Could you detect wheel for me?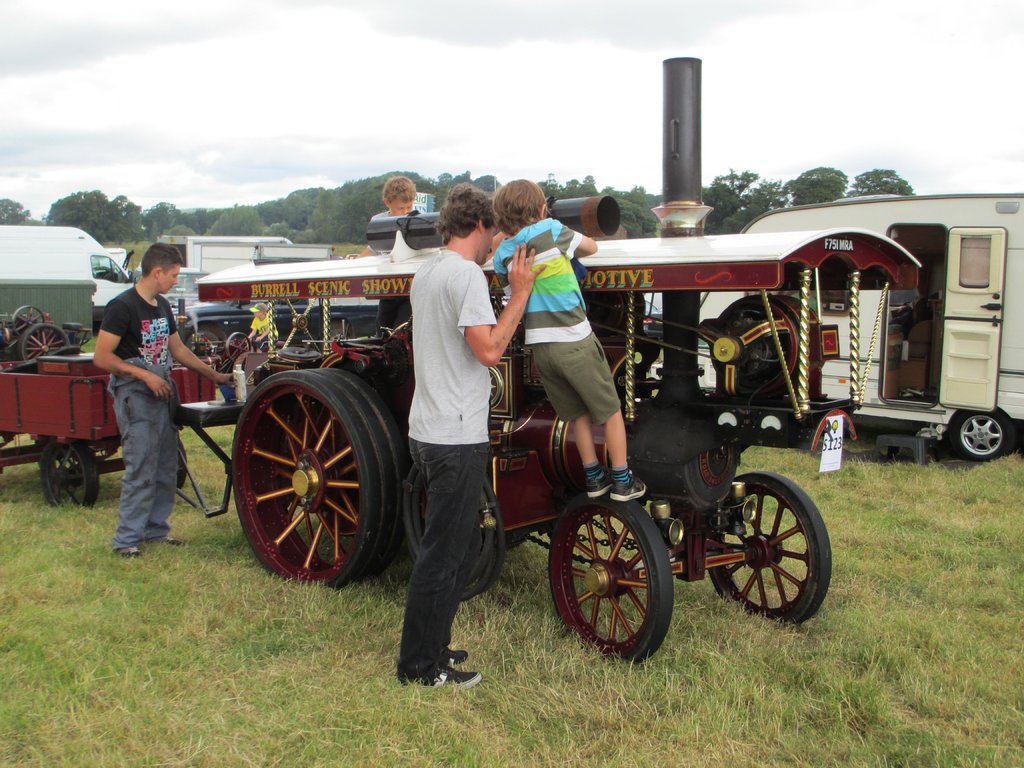
Detection result: box(214, 366, 392, 592).
